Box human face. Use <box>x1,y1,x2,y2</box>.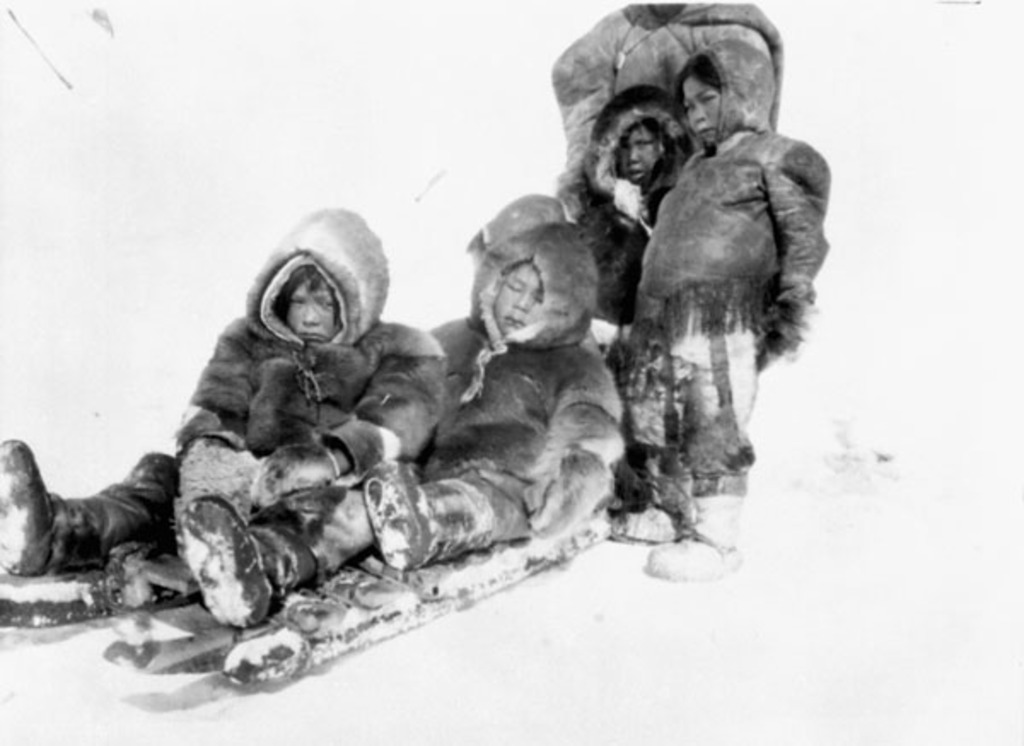
<box>679,79,730,155</box>.
